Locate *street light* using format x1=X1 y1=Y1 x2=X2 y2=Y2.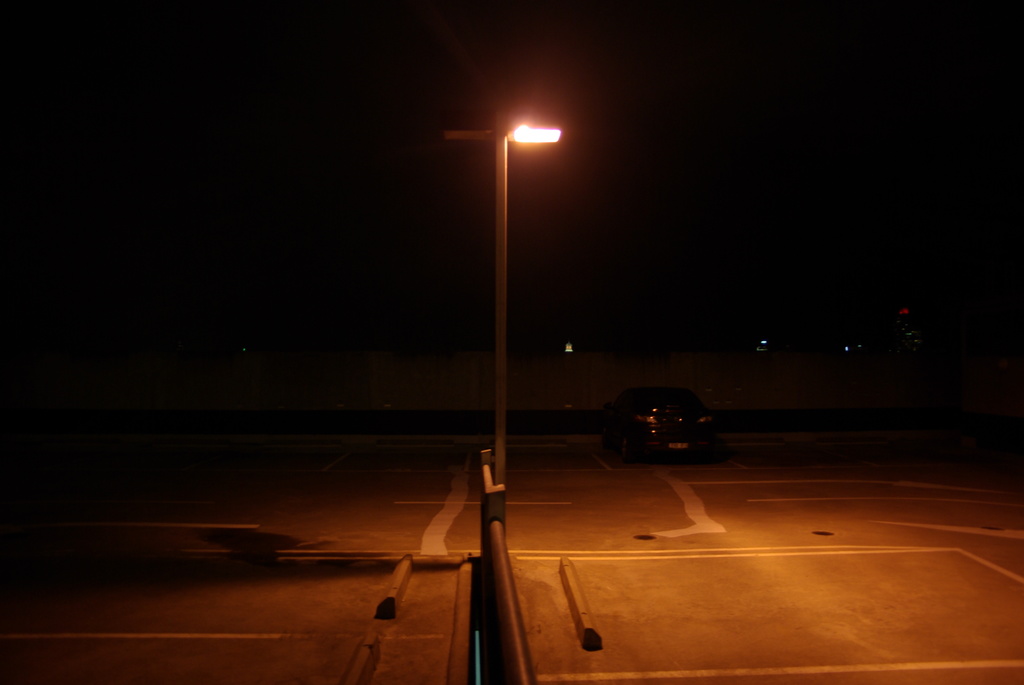
x1=447 y1=116 x2=564 y2=511.
